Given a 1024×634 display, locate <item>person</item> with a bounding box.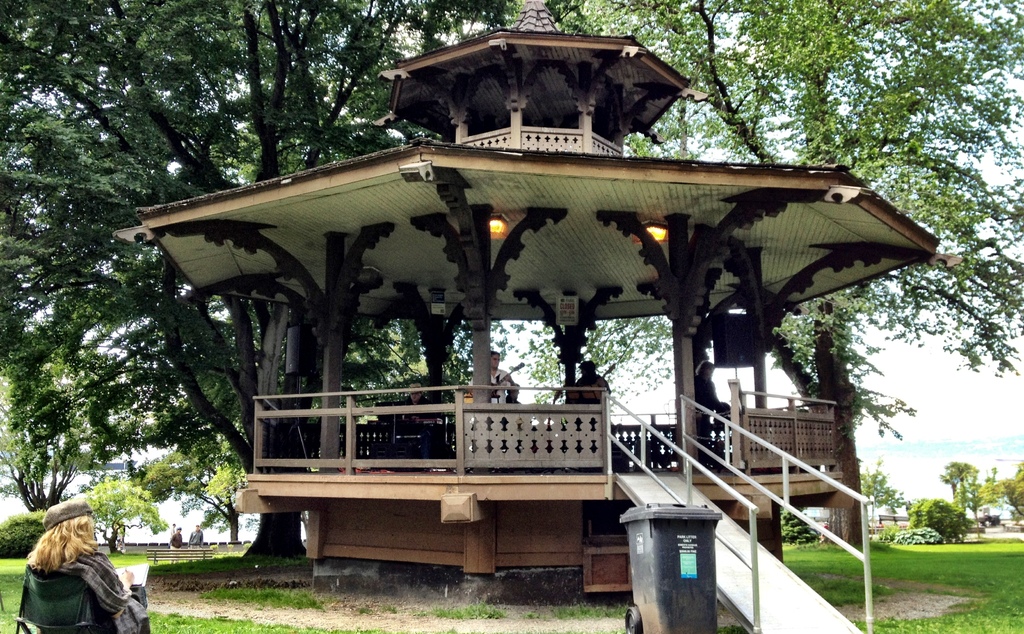
Located: bbox=(168, 518, 176, 537).
